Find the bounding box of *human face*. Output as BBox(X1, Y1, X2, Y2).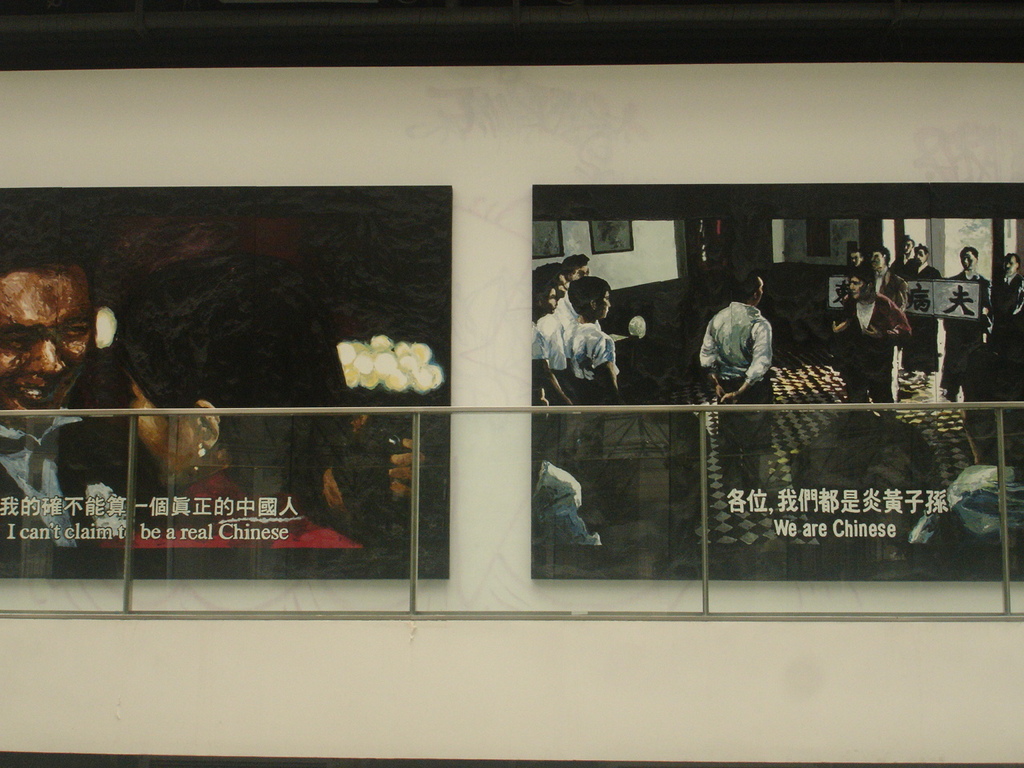
BBox(598, 286, 610, 319).
